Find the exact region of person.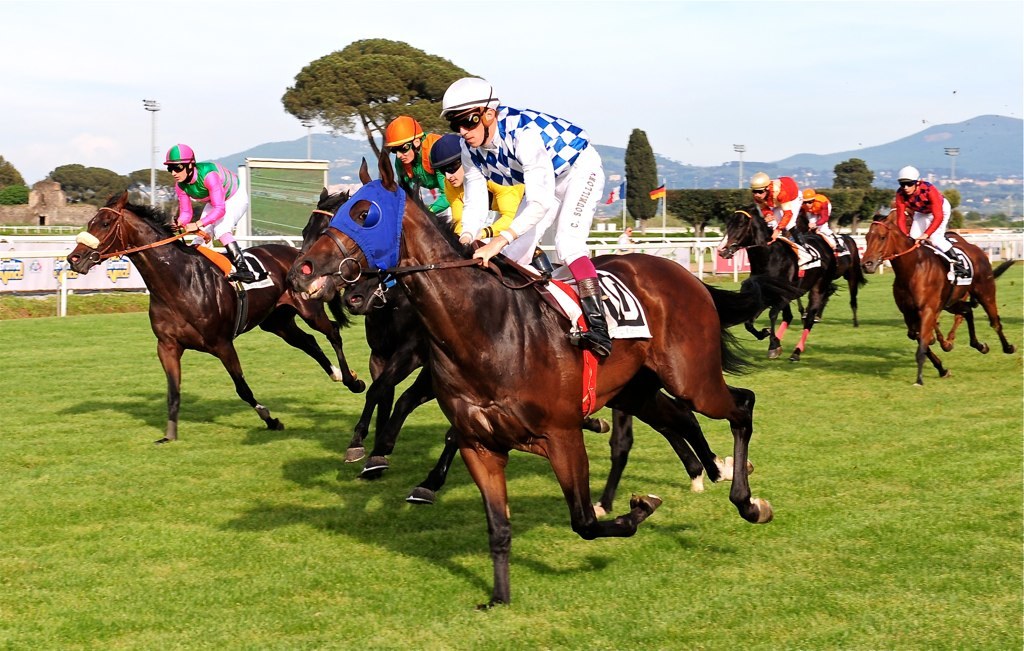
Exact region: left=799, top=182, right=840, bottom=254.
